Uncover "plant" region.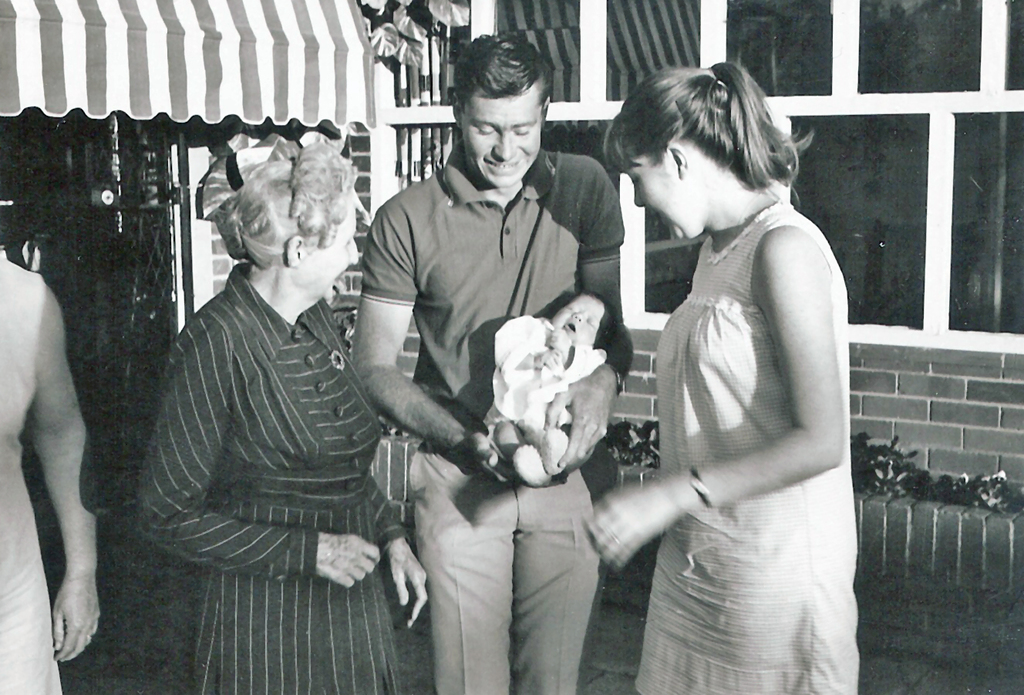
Uncovered: x1=362 y1=0 x2=467 y2=67.
